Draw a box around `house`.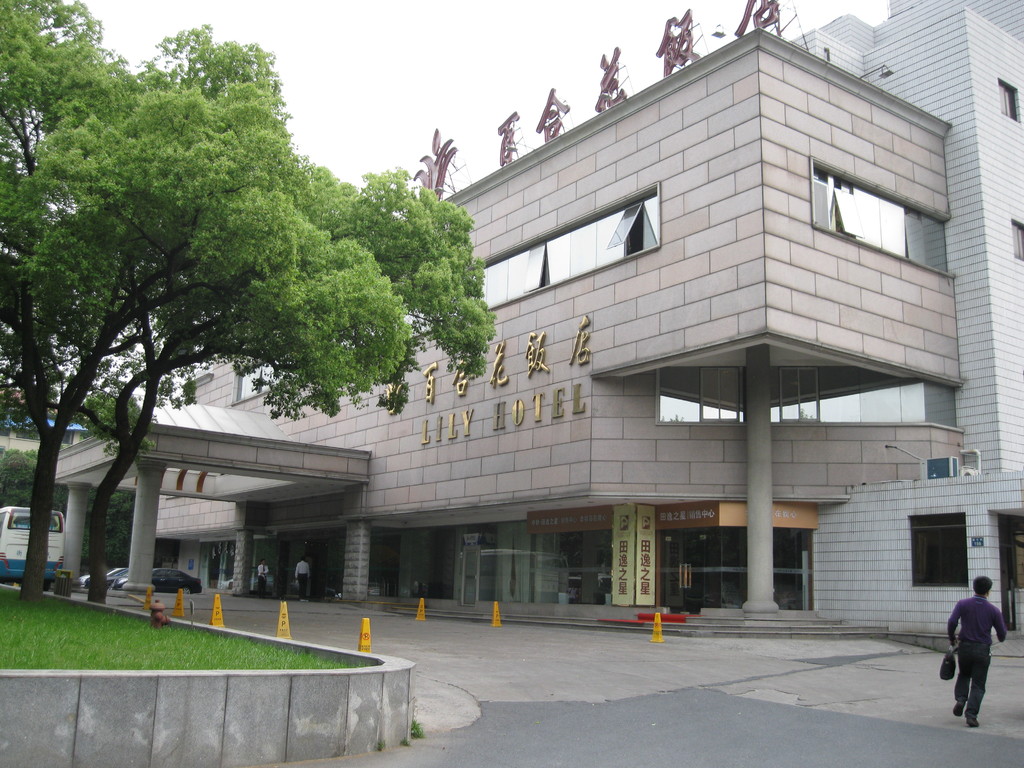
detection(0, 400, 86, 454).
